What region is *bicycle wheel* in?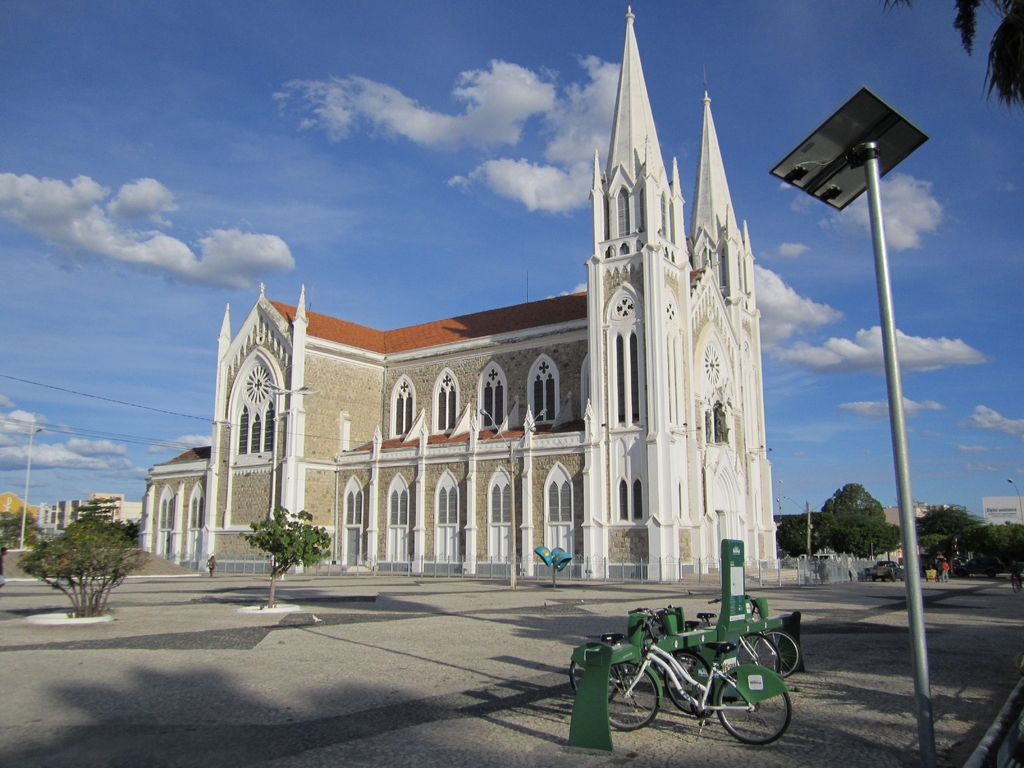
{"left": 753, "top": 627, "right": 801, "bottom": 679}.
